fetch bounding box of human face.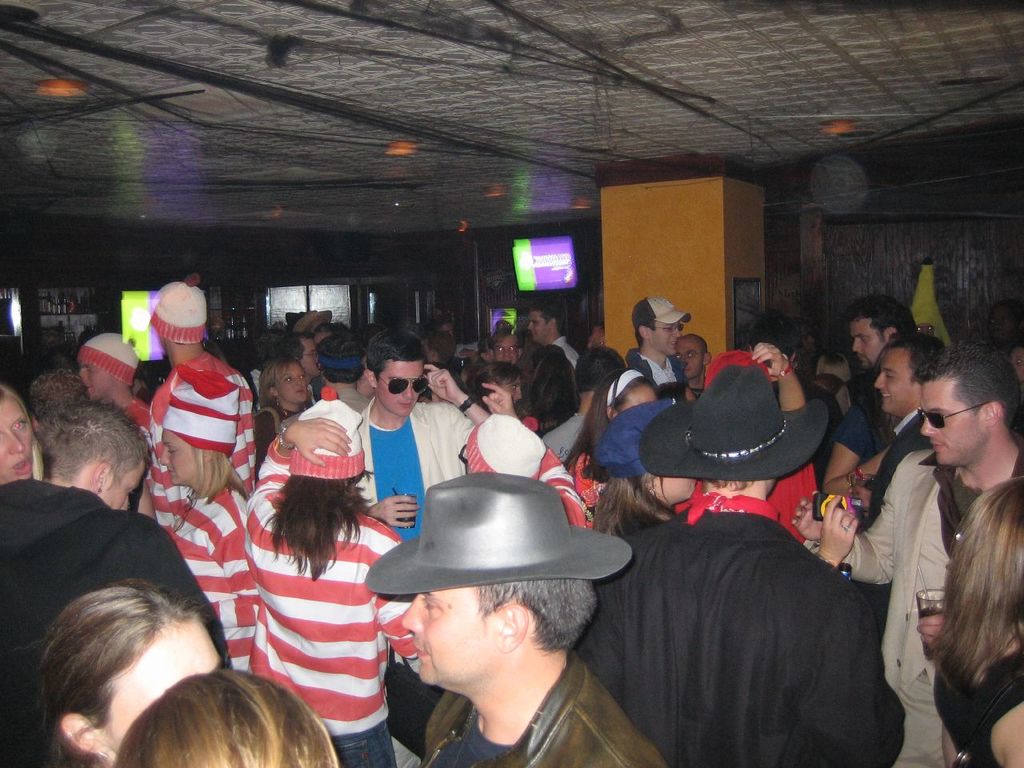
Bbox: (376, 363, 423, 414).
